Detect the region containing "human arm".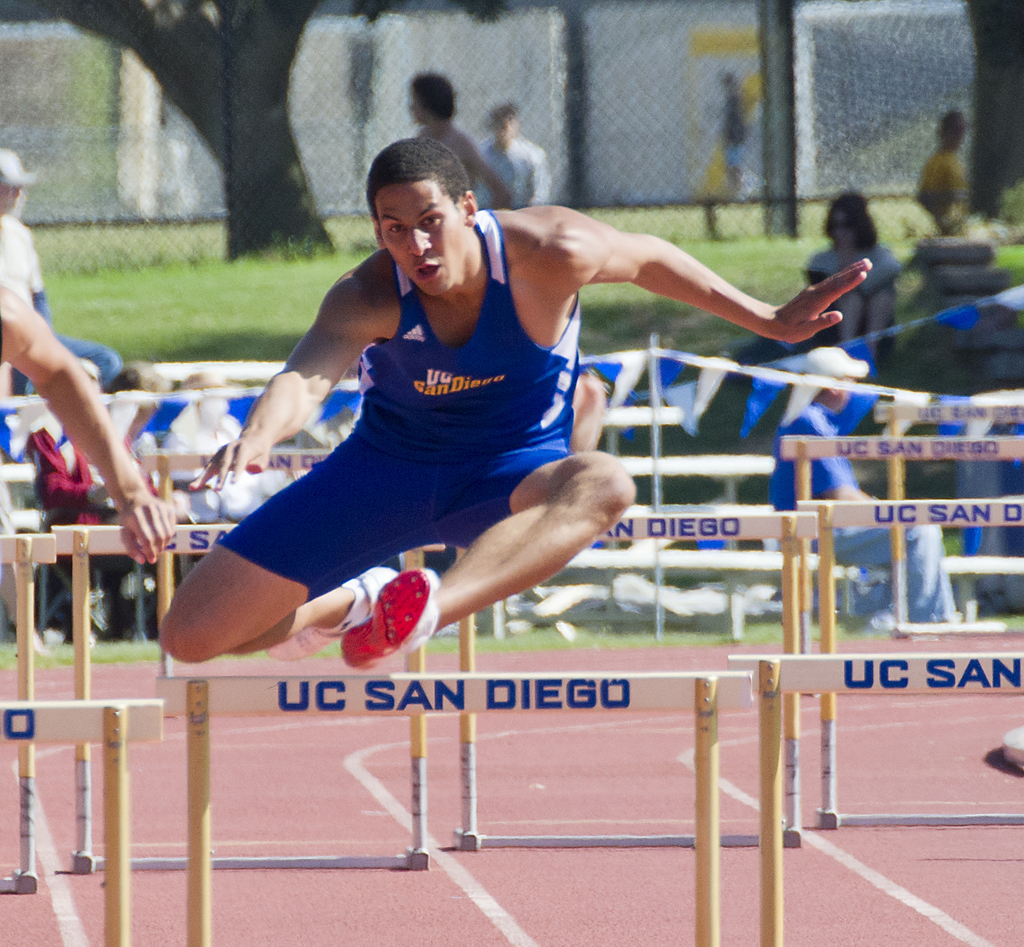
l=187, t=279, r=375, b=493.
